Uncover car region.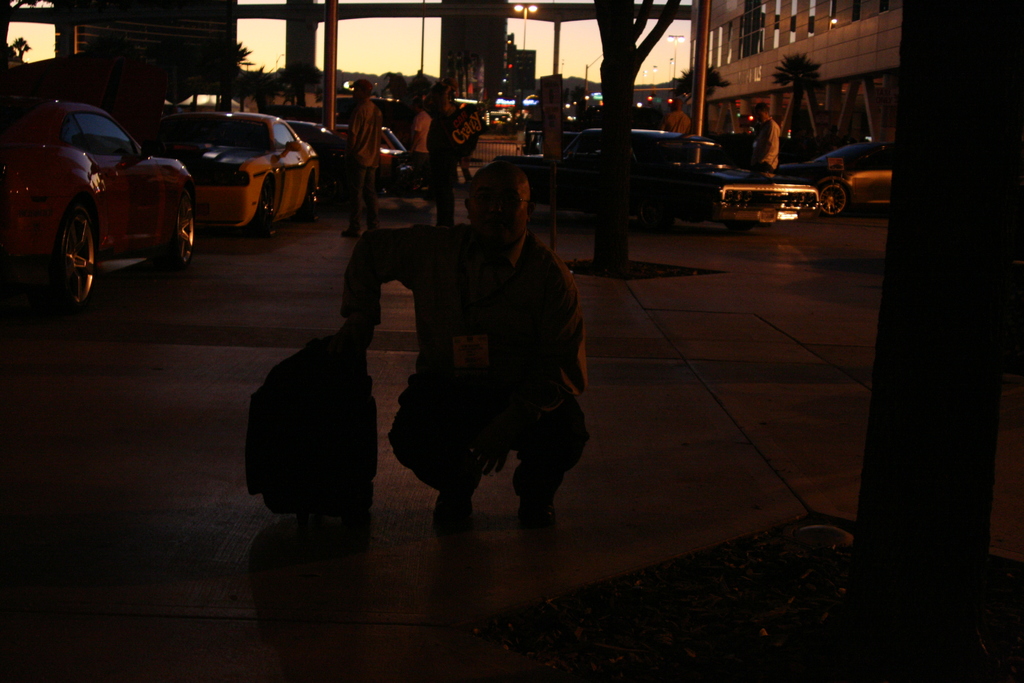
Uncovered: <region>294, 124, 348, 206</region>.
